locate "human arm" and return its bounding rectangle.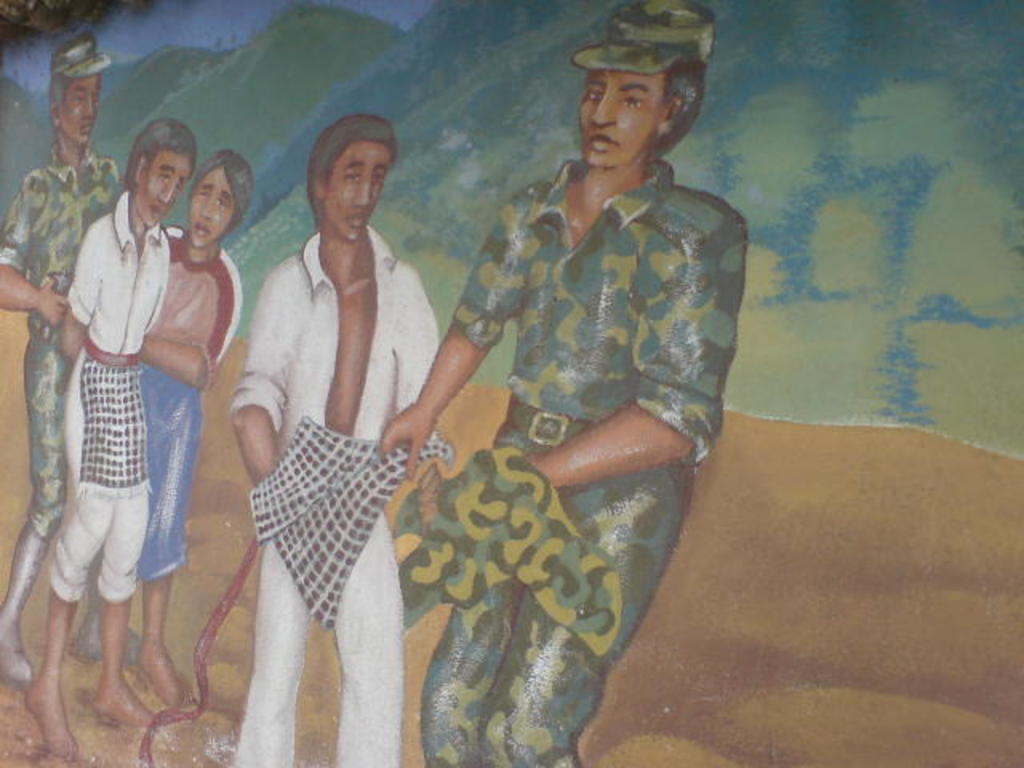
[x1=0, y1=166, x2=66, y2=326].
